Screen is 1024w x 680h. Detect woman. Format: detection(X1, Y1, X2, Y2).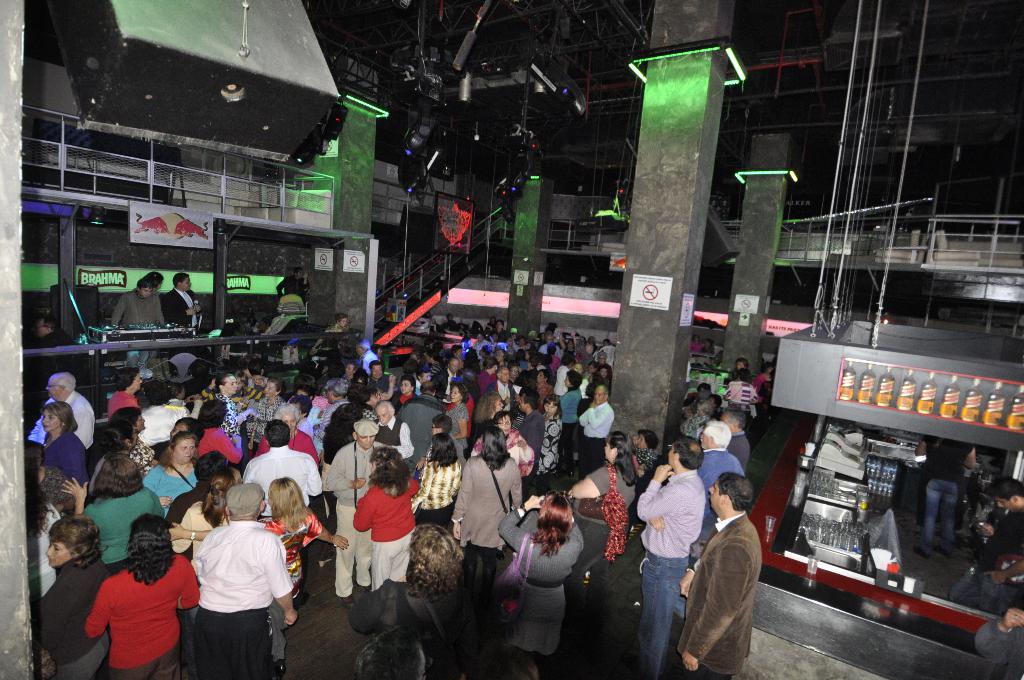
detection(89, 513, 199, 676).
